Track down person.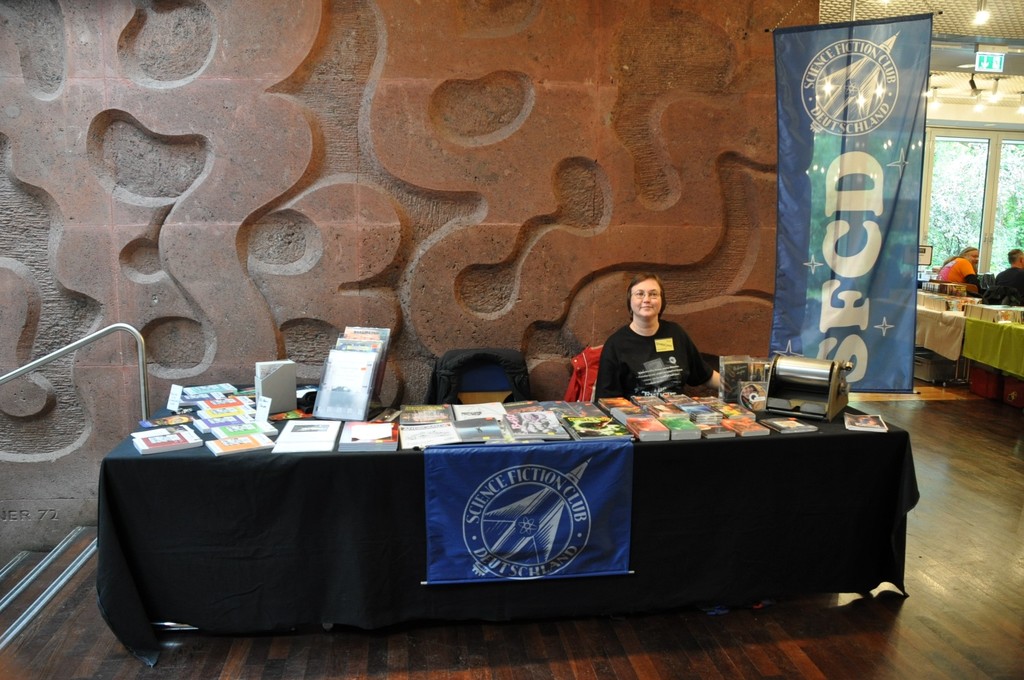
Tracked to region(596, 274, 716, 409).
